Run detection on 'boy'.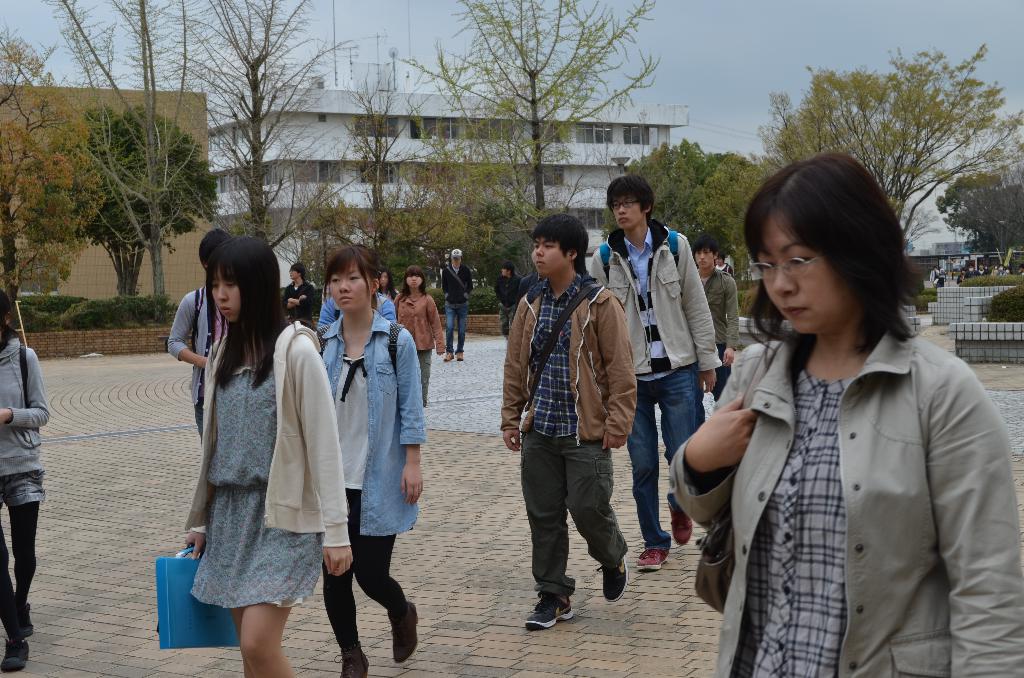
Result: (496, 210, 639, 631).
